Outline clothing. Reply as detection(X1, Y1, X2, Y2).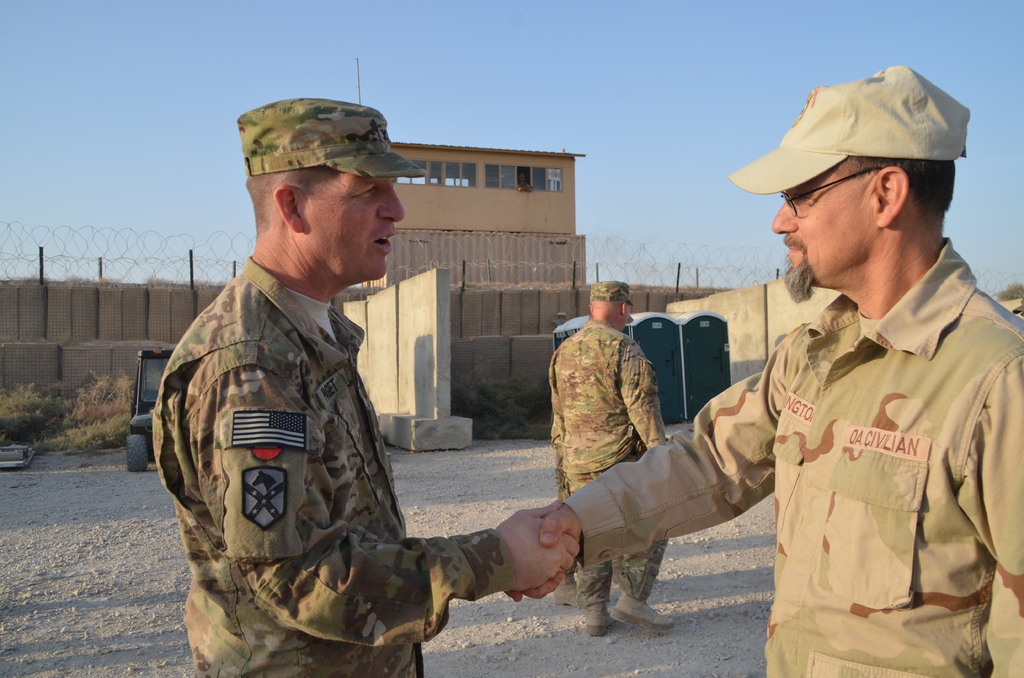
detection(550, 321, 676, 619).
